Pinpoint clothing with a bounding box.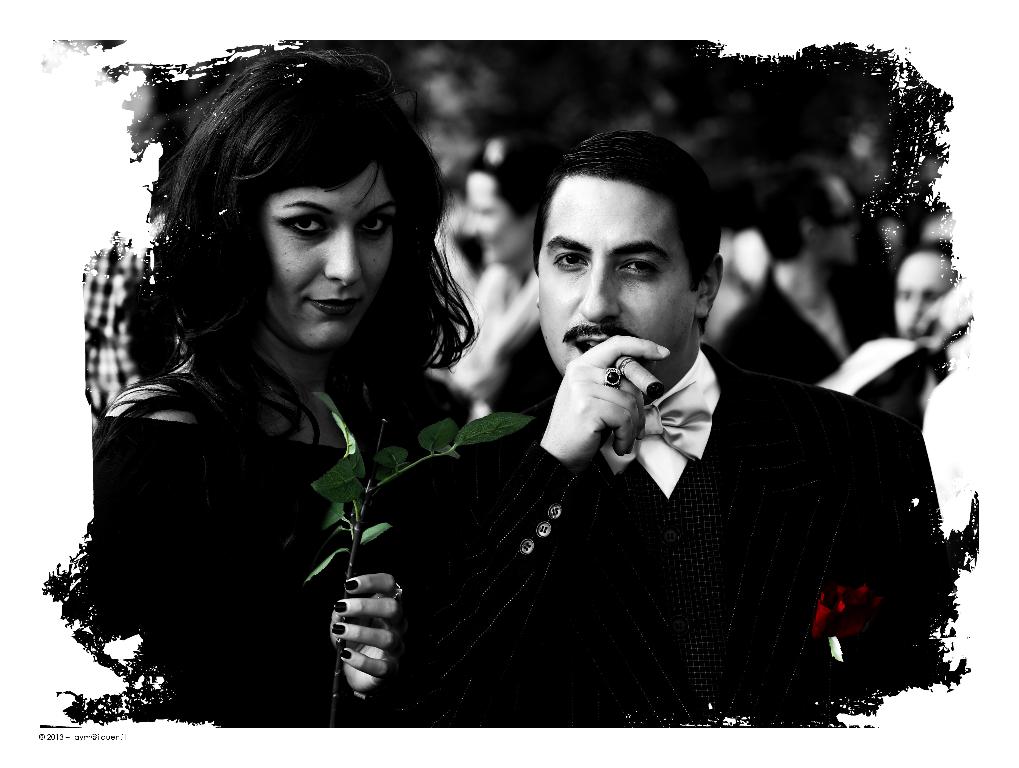
(364,344,949,735).
